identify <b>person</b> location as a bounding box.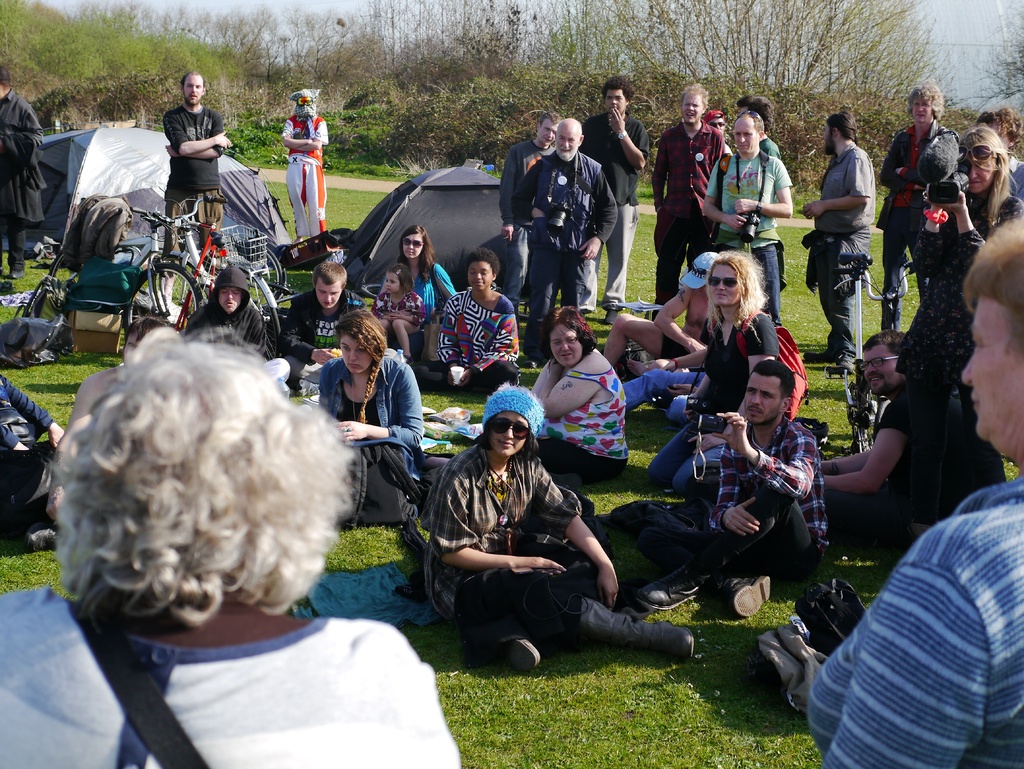
bbox=[703, 109, 783, 333].
